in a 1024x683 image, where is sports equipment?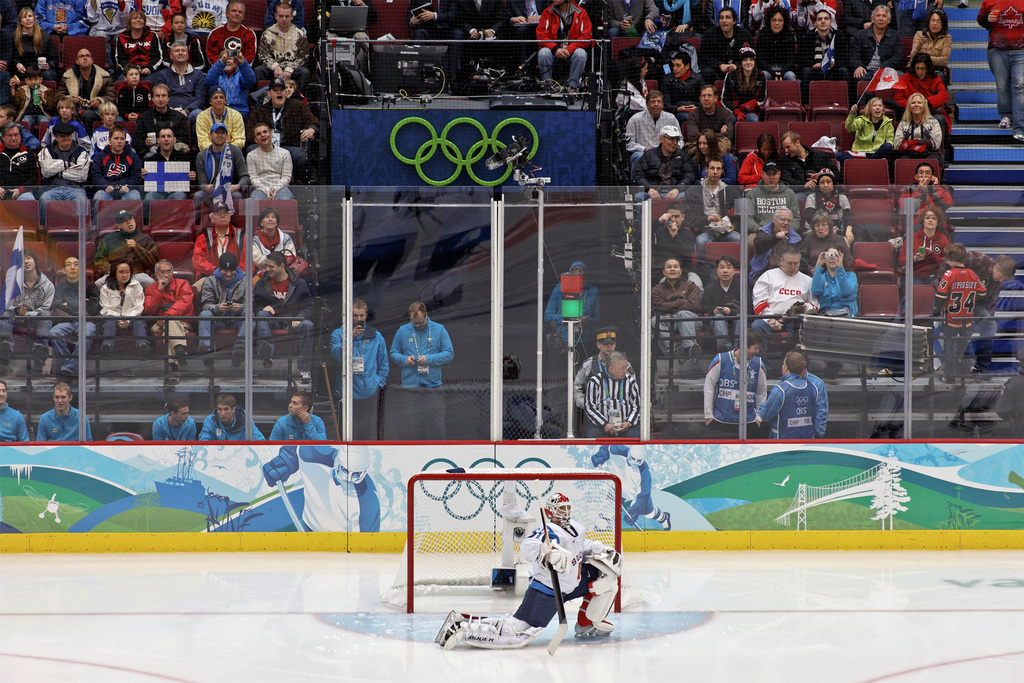
(x1=540, y1=545, x2=569, y2=572).
